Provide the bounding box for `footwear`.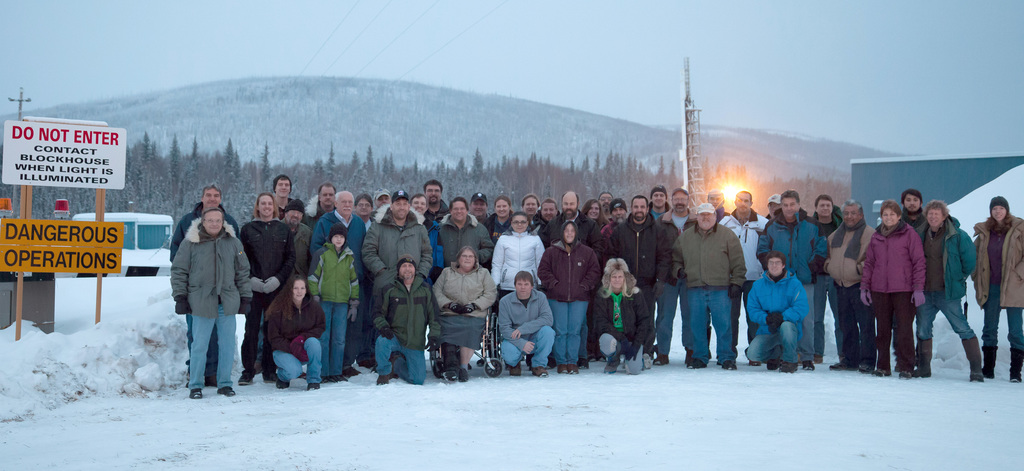
(x1=378, y1=371, x2=391, y2=384).
